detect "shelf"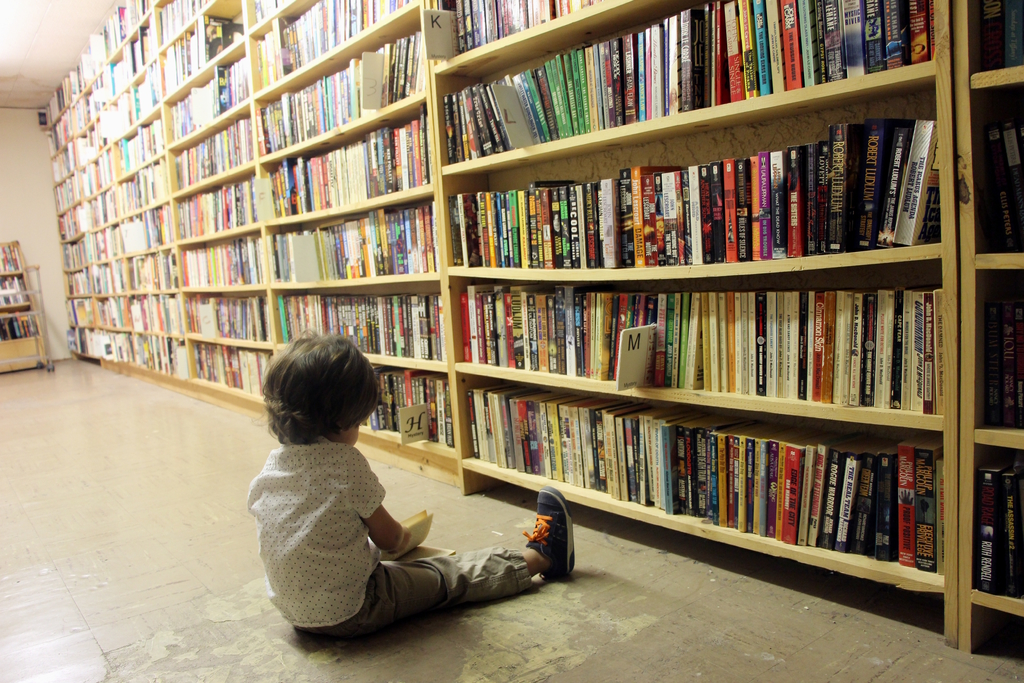
102,295,128,331
